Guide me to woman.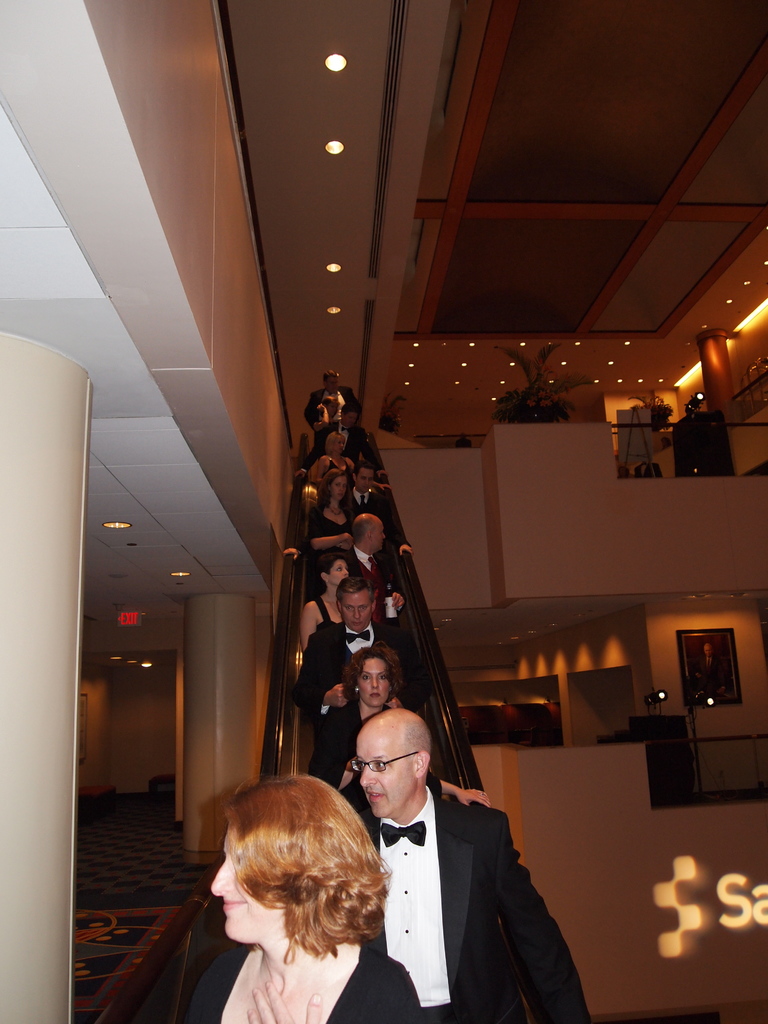
Guidance: [x1=308, y1=428, x2=356, y2=484].
